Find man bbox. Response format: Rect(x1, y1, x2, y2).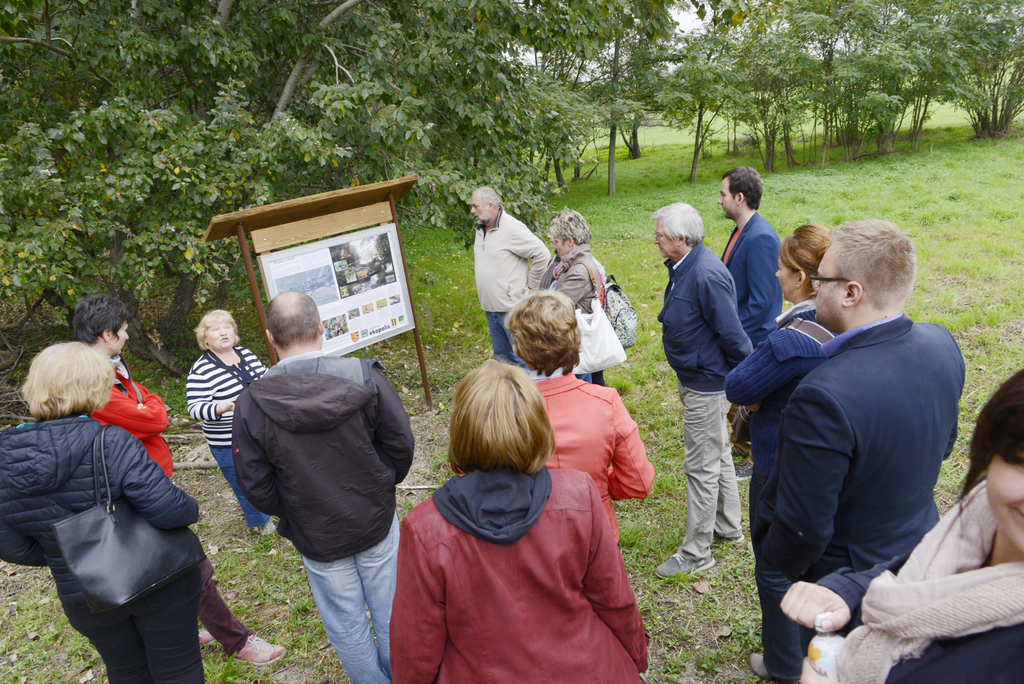
Rect(719, 165, 784, 480).
